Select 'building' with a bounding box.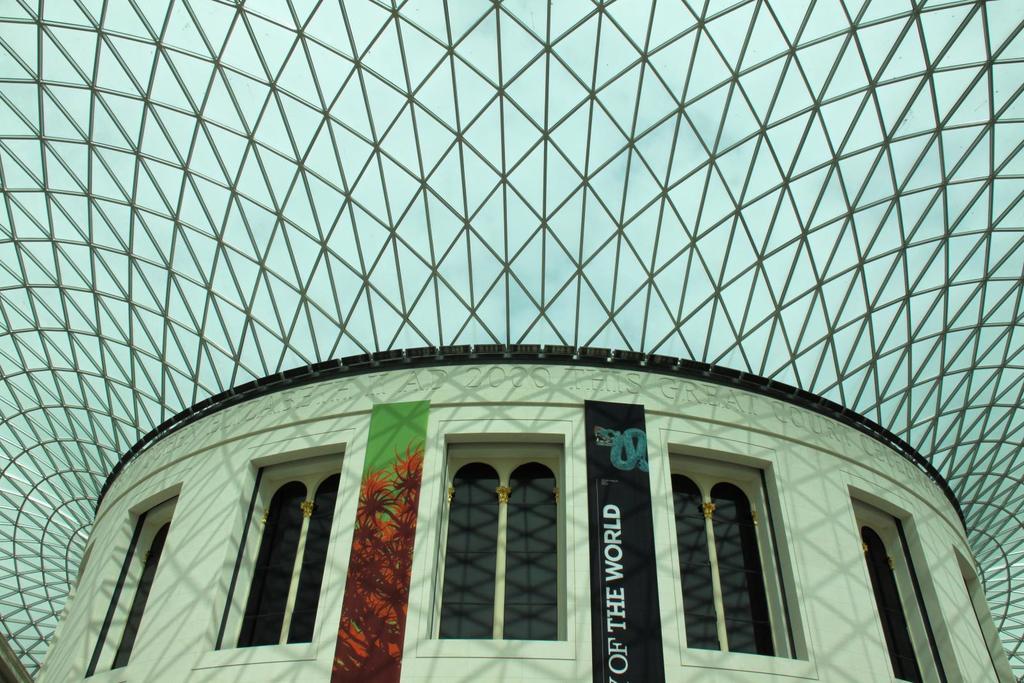
<bbox>24, 343, 1015, 682</bbox>.
